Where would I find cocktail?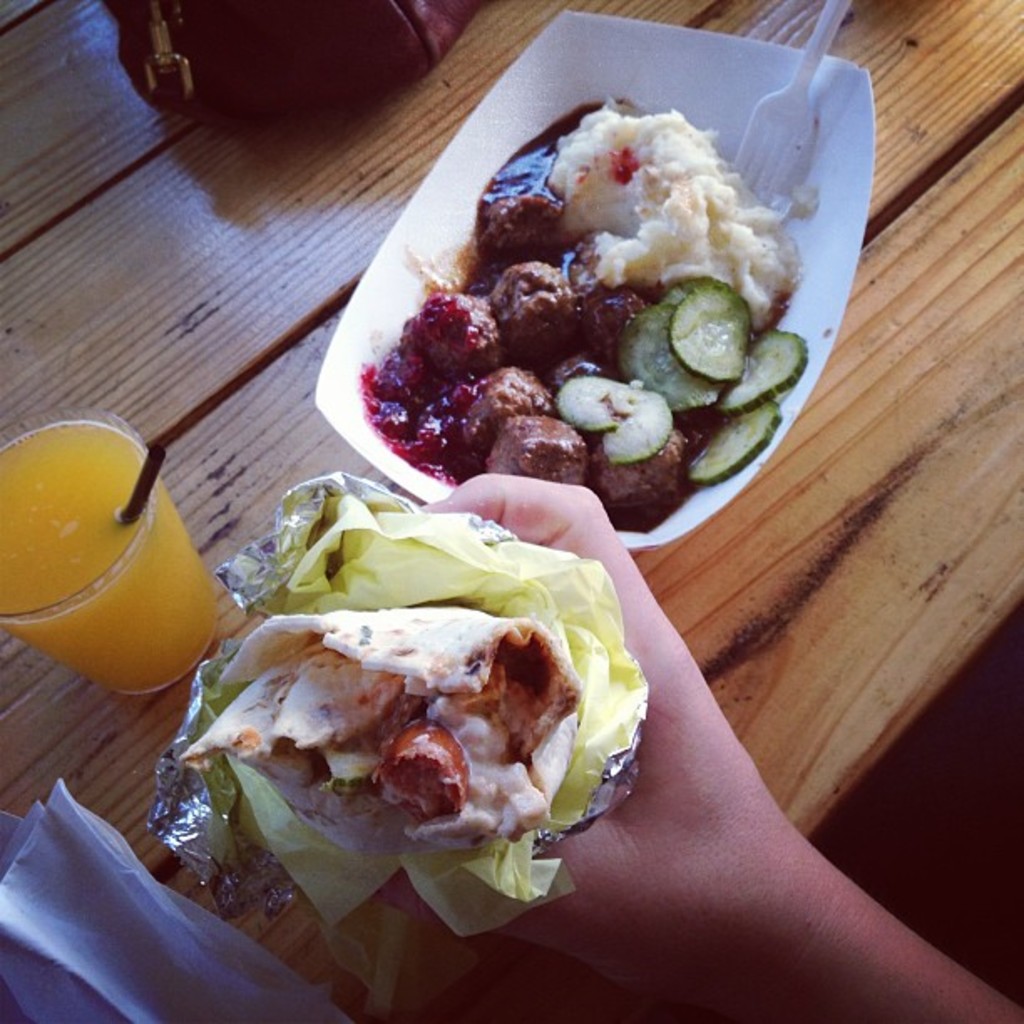
At rect(0, 407, 223, 699).
